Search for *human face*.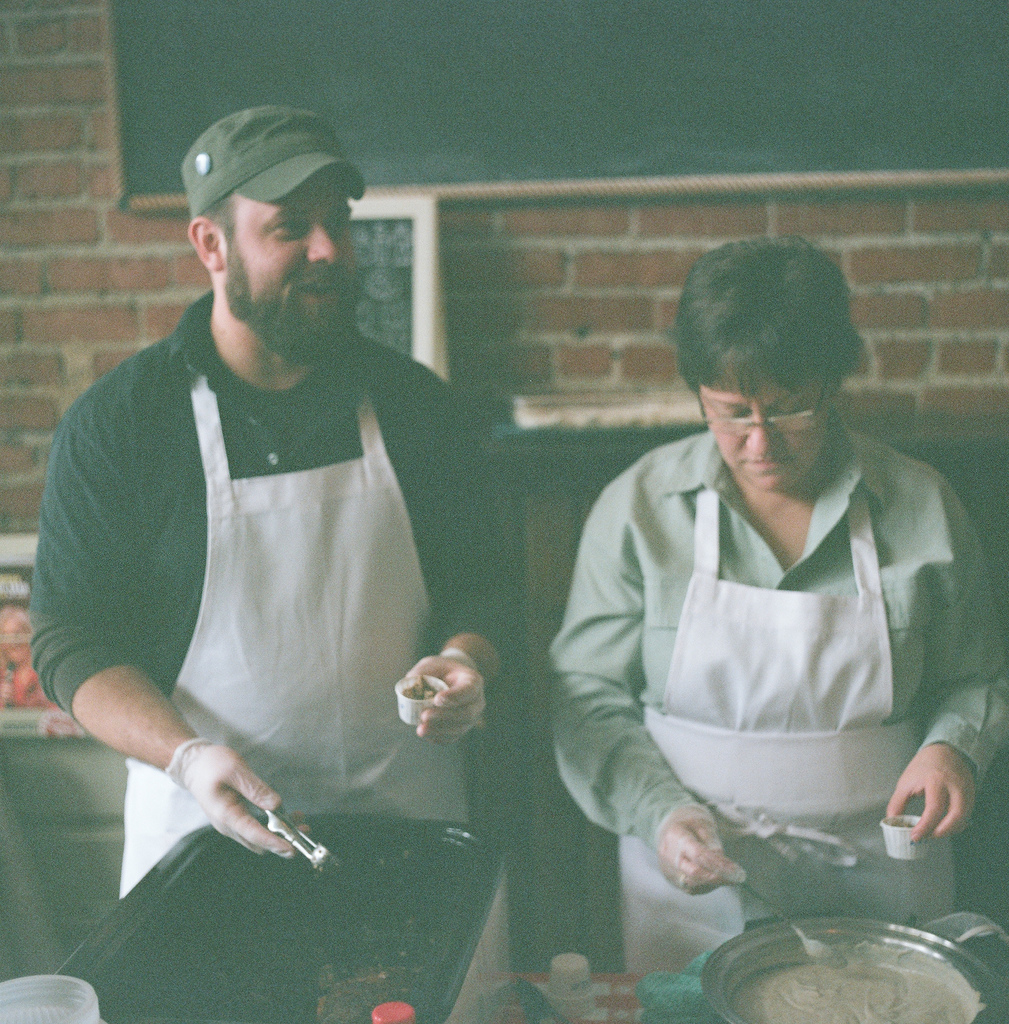
Found at [x1=696, y1=385, x2=825, y2=490].
